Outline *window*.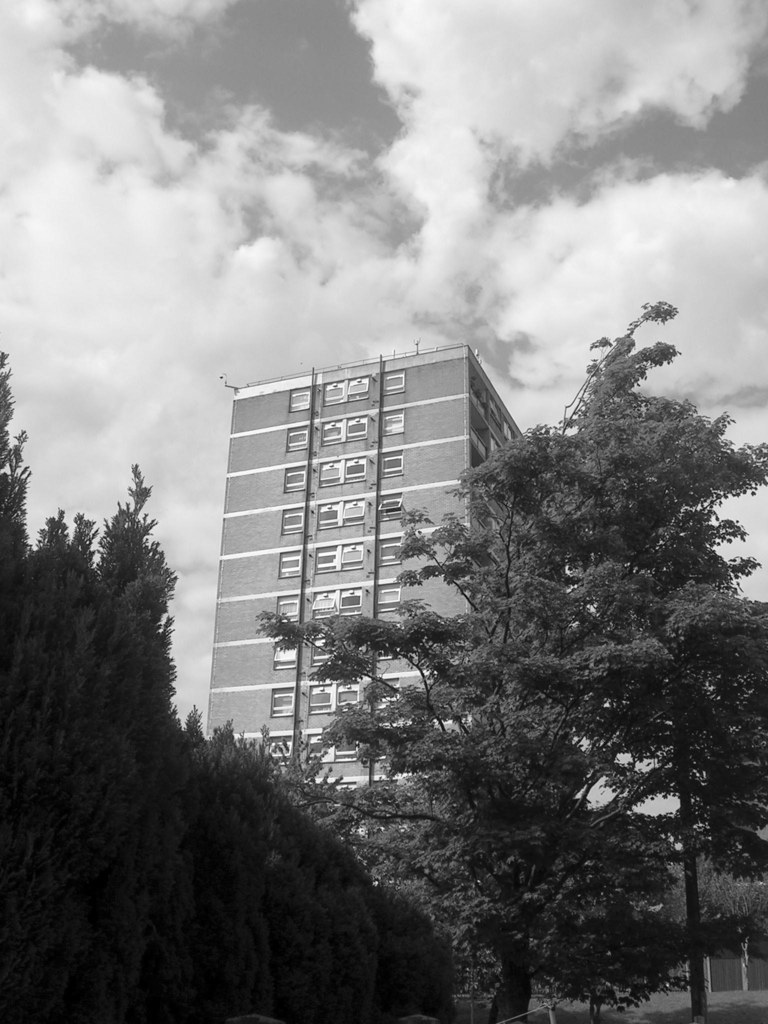
Outline: (x1=339, y1=754, x2=356, y2=755).
